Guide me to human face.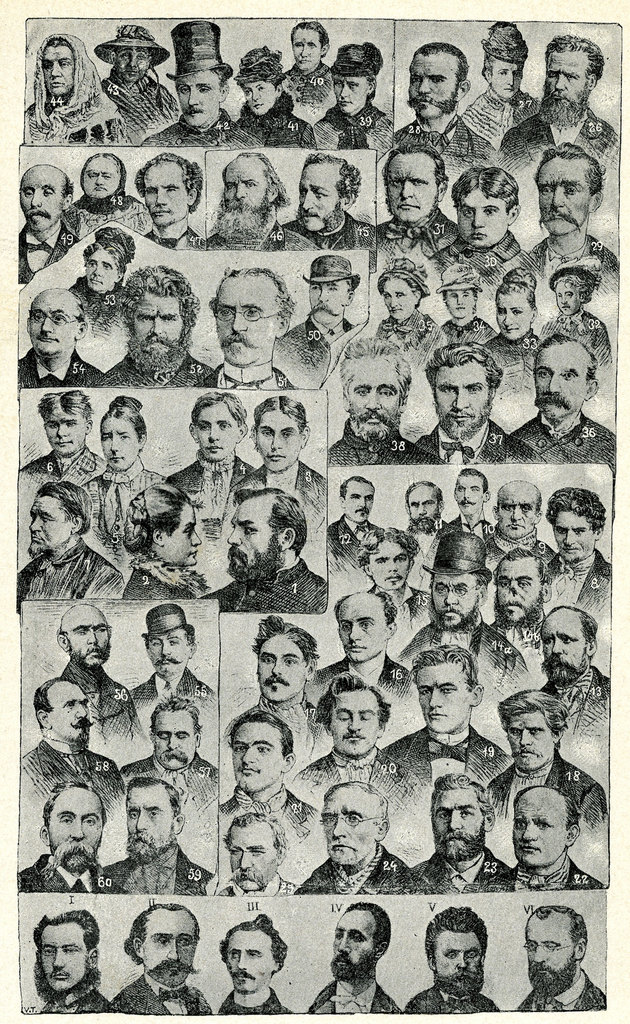
Guidance: 100, 416, 146, 463.
